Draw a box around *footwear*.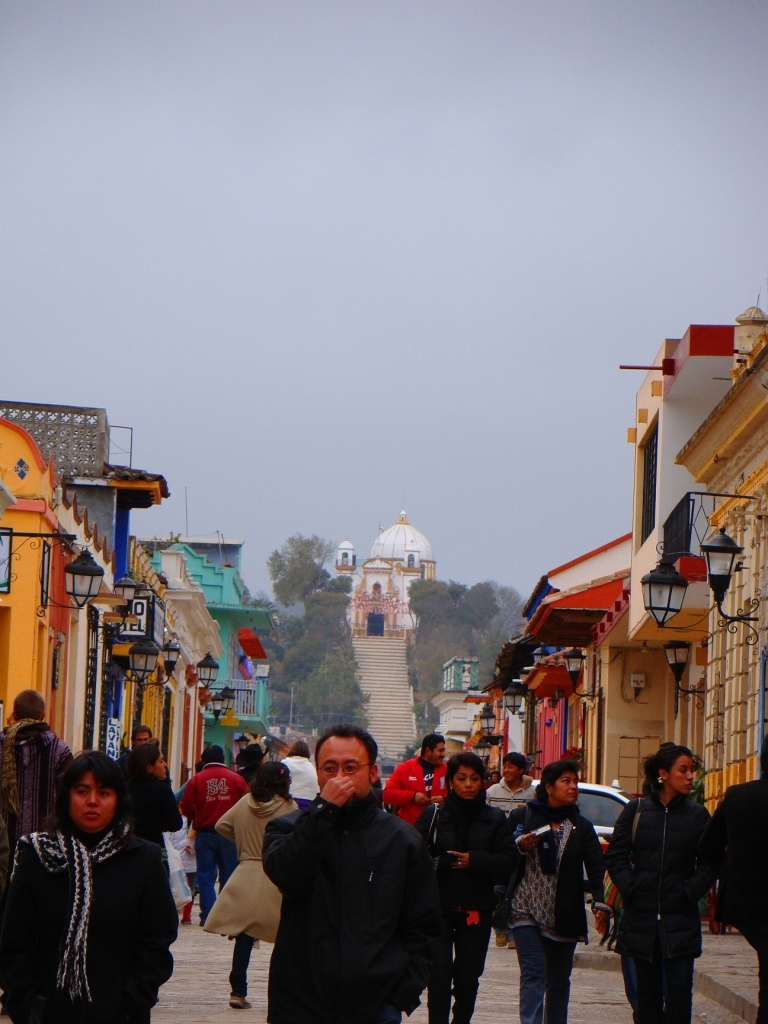
227, 989, 250, 1014.
